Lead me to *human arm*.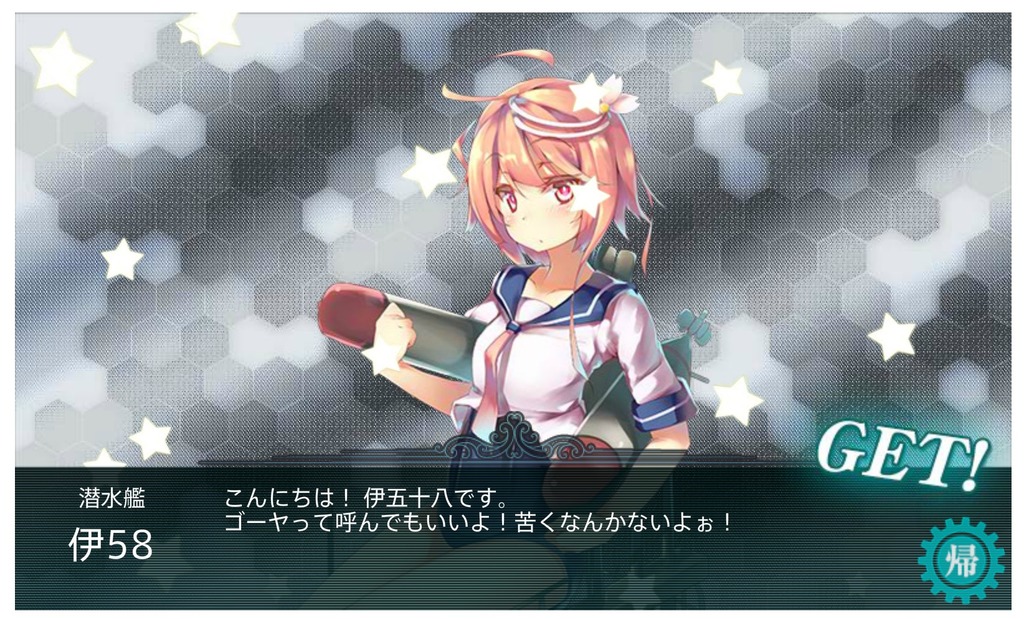
Lead to Rect(364, 298, 476, 415).
